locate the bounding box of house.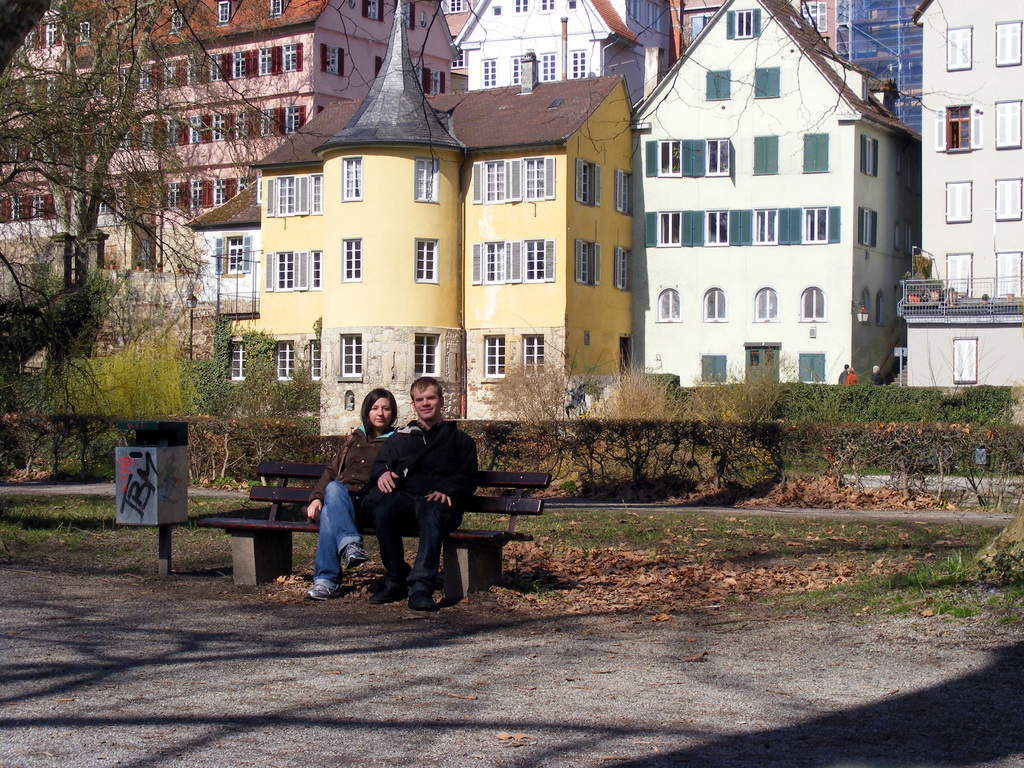
Bounding box: box(636, 0, 921, 383).
